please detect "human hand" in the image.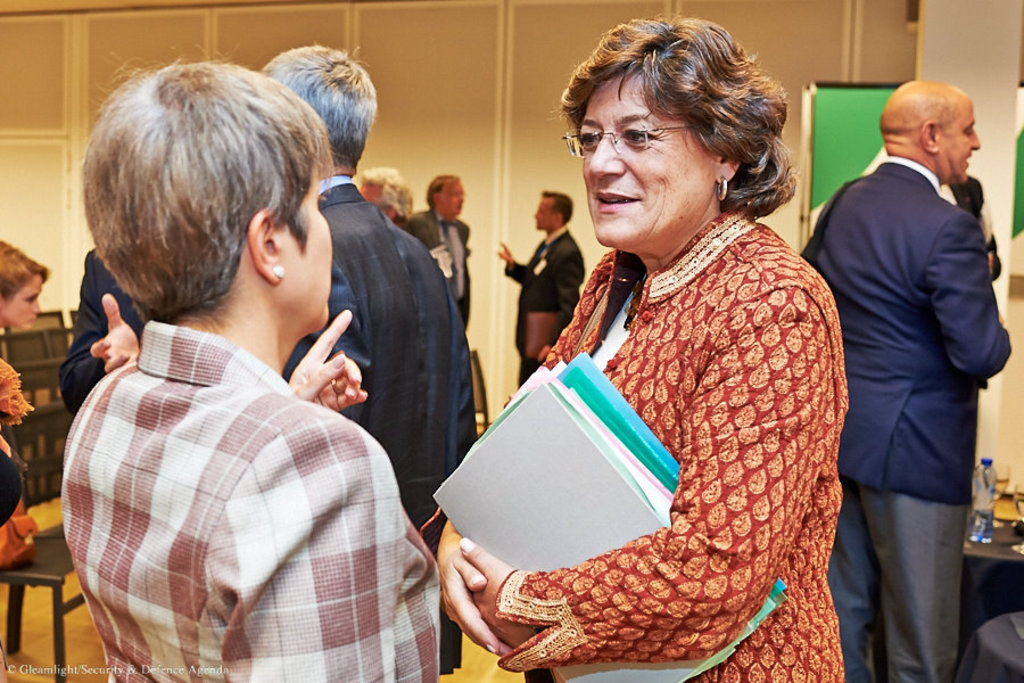
[left=283, top=323, right=352, bottom=413].
